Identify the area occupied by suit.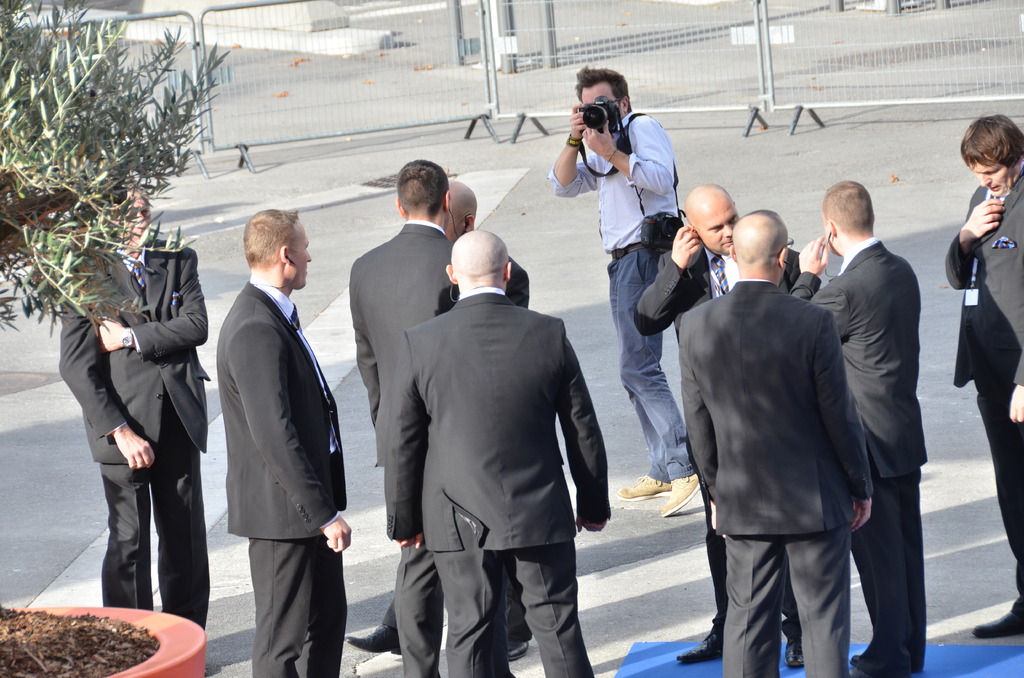
Area: box=[216, 284, 348, 677].
